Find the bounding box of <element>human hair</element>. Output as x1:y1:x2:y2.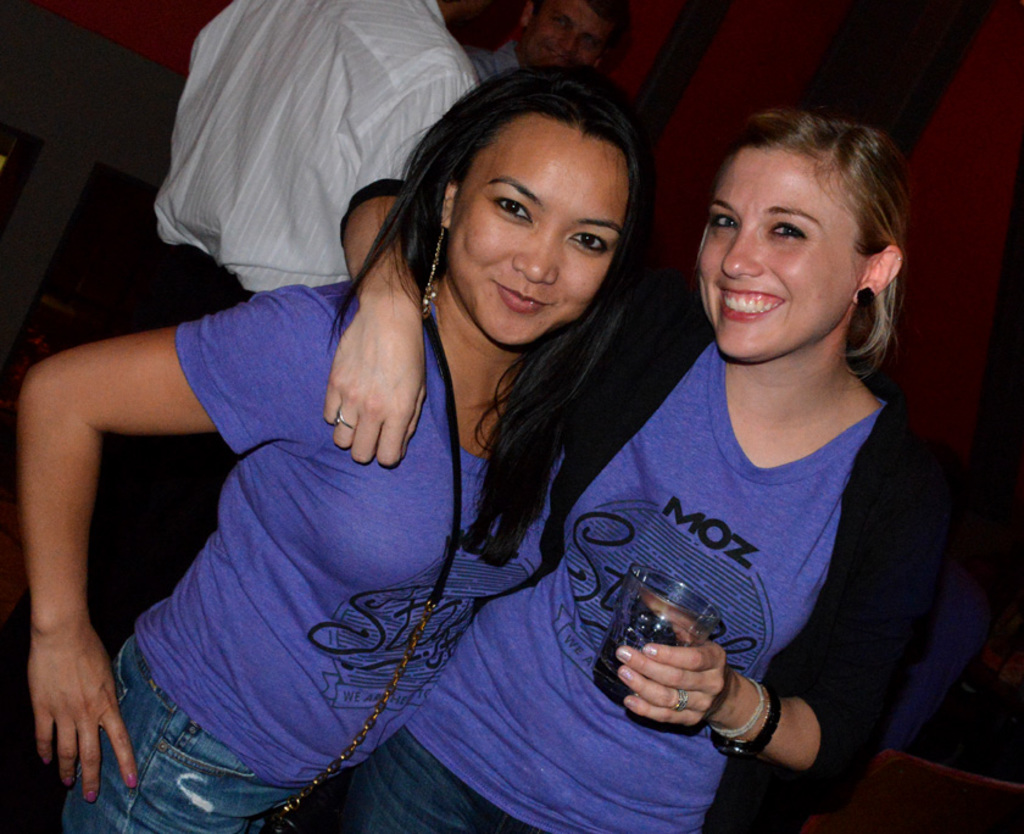
686:94:923:396.
